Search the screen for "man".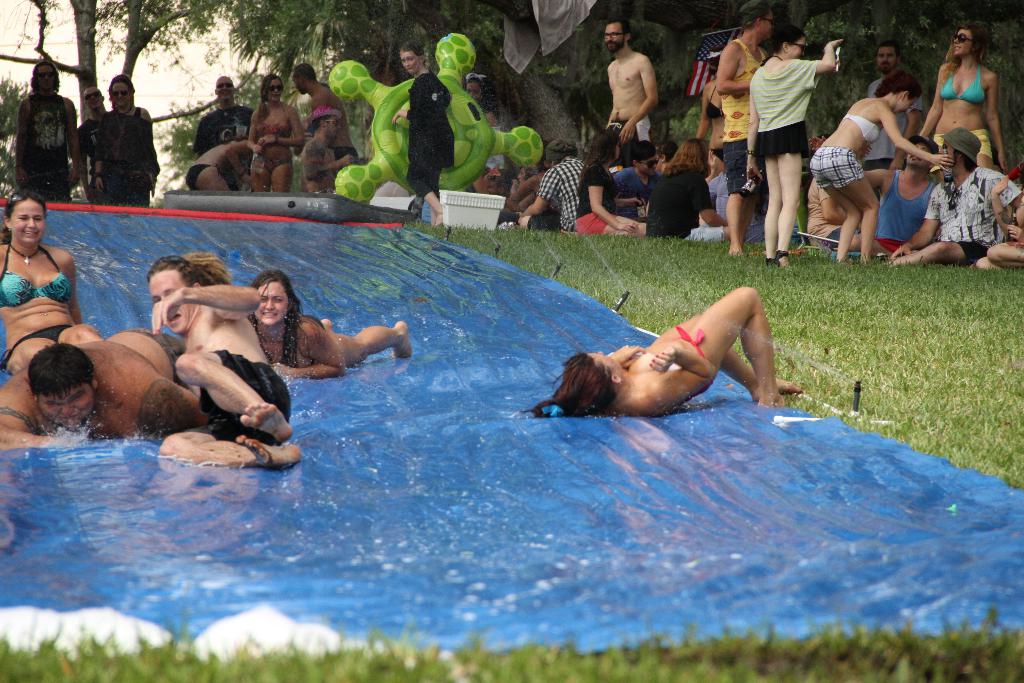
Found at bbox(75, 87, 109, 204).
